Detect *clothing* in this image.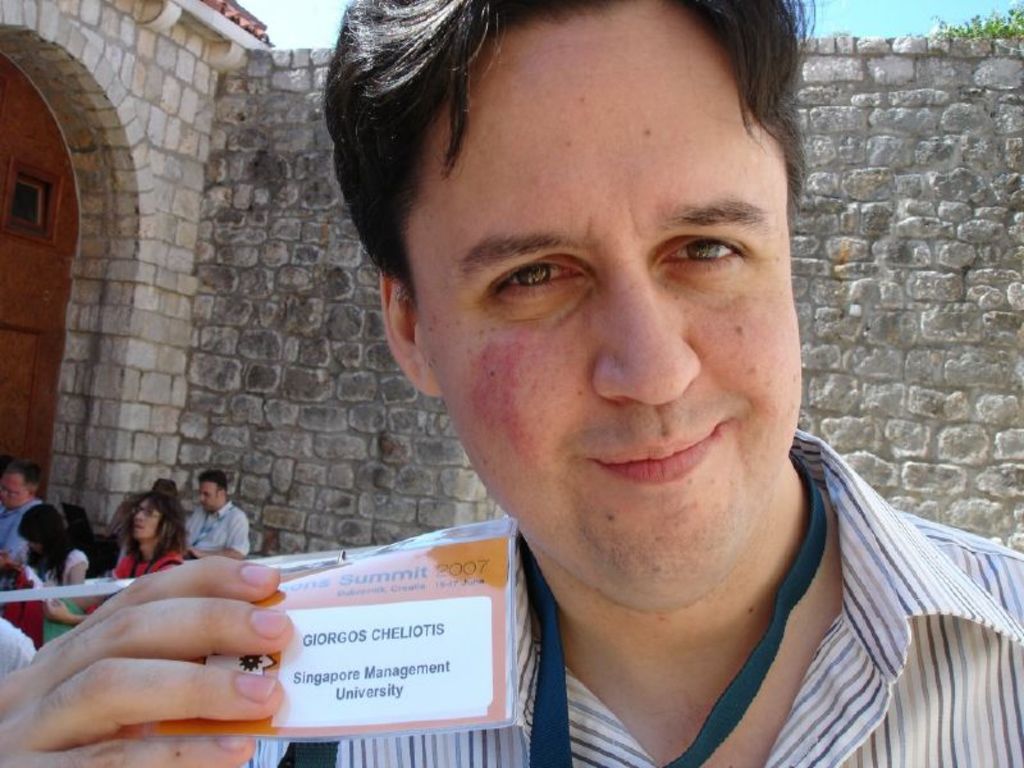
Detection: [0, 495, 45, 562].
